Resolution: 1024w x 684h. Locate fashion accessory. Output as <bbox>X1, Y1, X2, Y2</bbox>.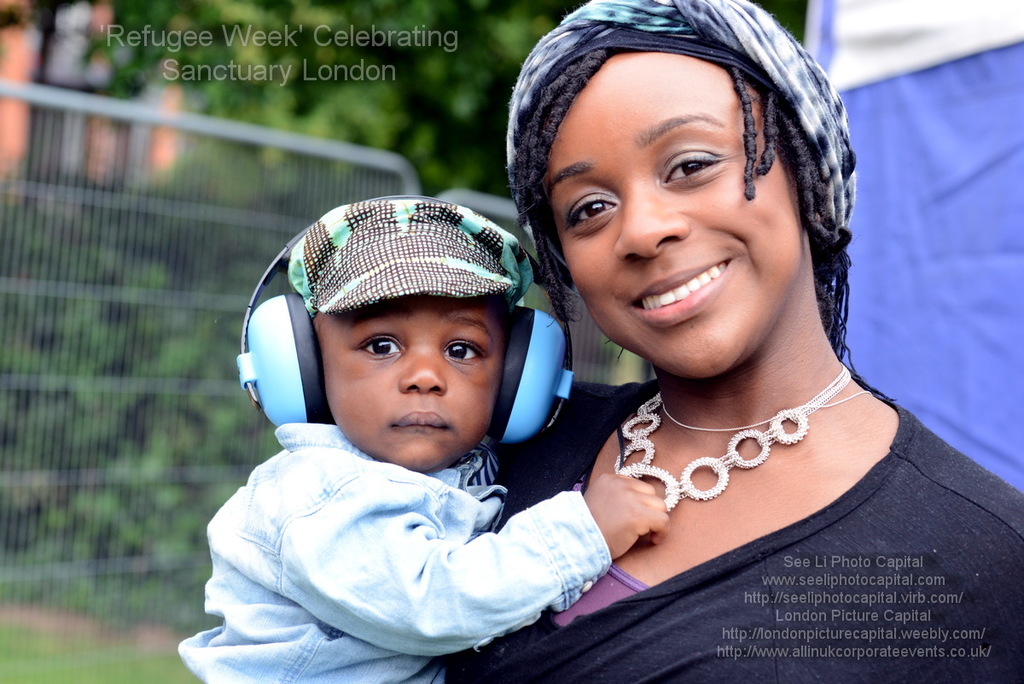
<bbox>496, 0, 861, 228</bbox>.
